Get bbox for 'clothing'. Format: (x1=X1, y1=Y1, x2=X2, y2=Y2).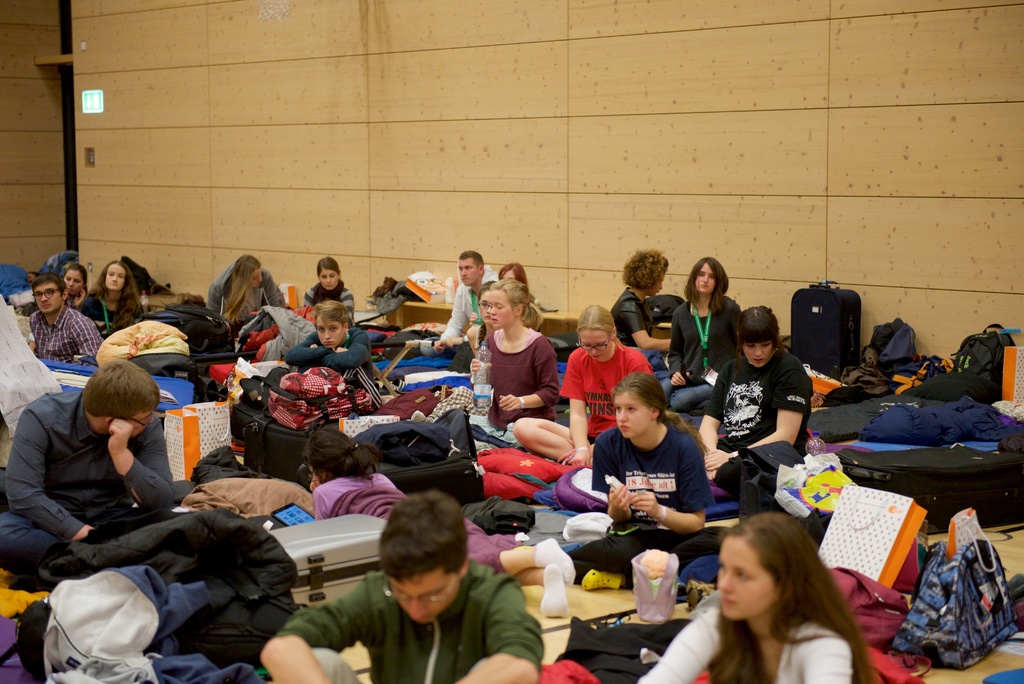
(x1=305, y1=277, x2=354, y2=323).
